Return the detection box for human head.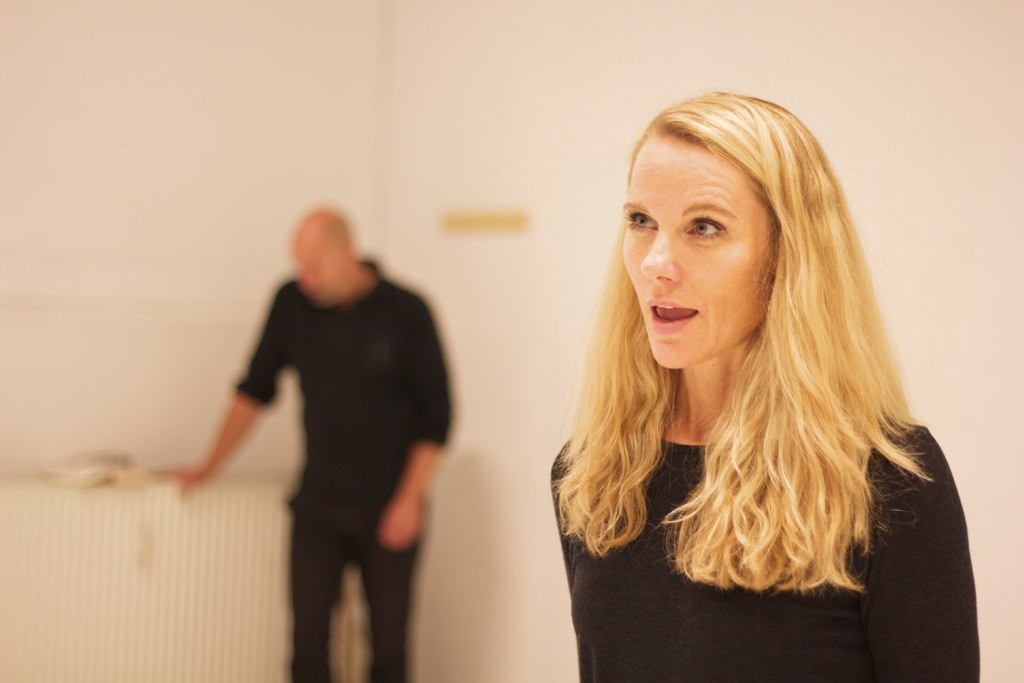
<box>609,84,833,367</box>.
